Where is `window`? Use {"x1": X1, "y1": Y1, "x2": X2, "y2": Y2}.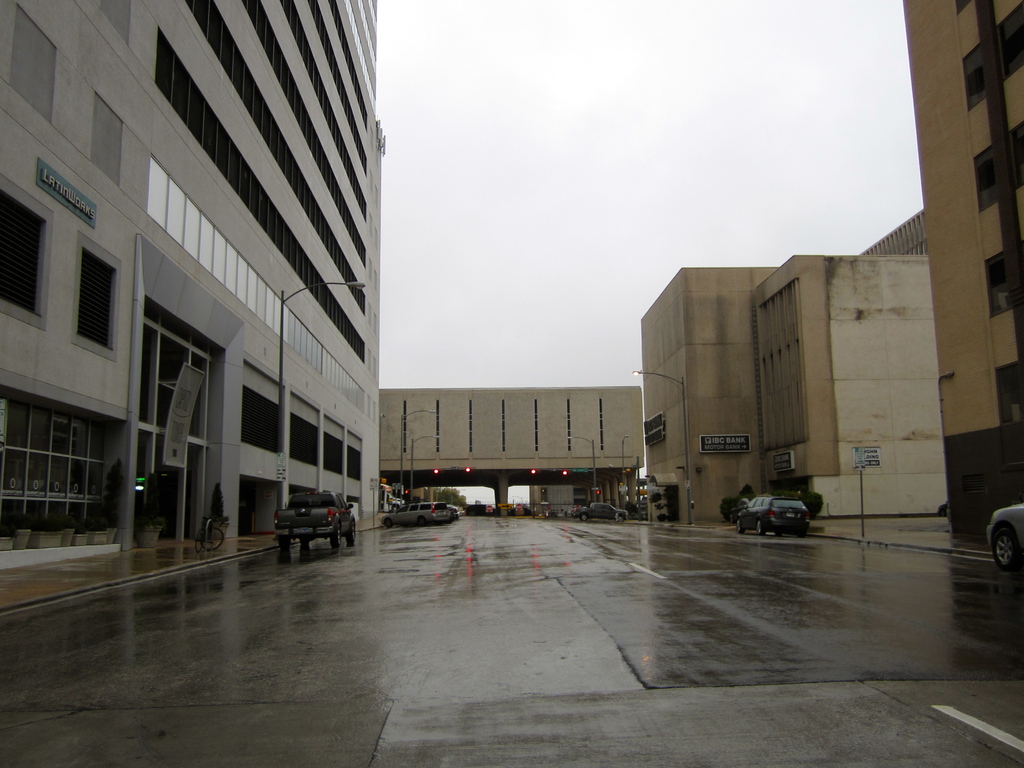
{"x1": 79, "y1": 236, "x2": 117, "y2": 363}.
